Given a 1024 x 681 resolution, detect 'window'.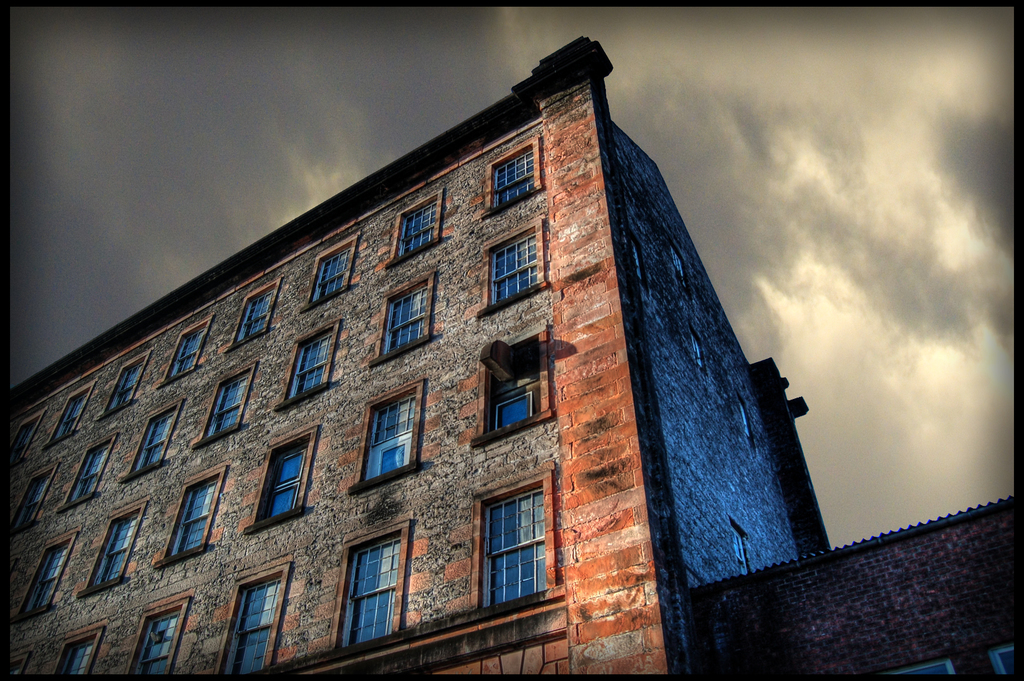
BBox(199, 367, 255, 446).
